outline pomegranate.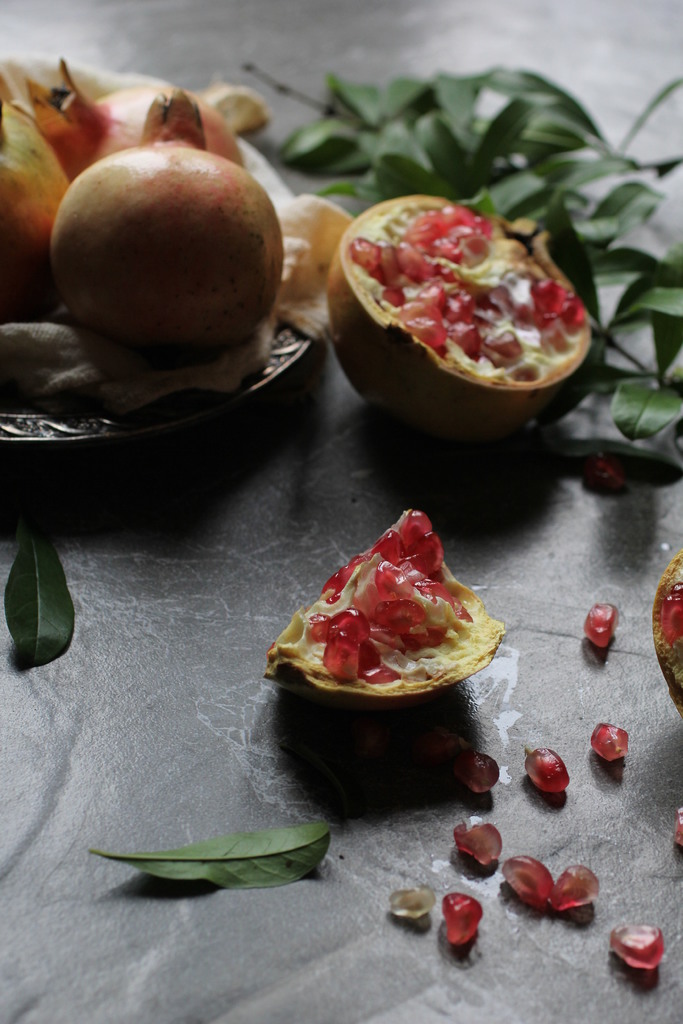
Outline: (463,753,502,796).
